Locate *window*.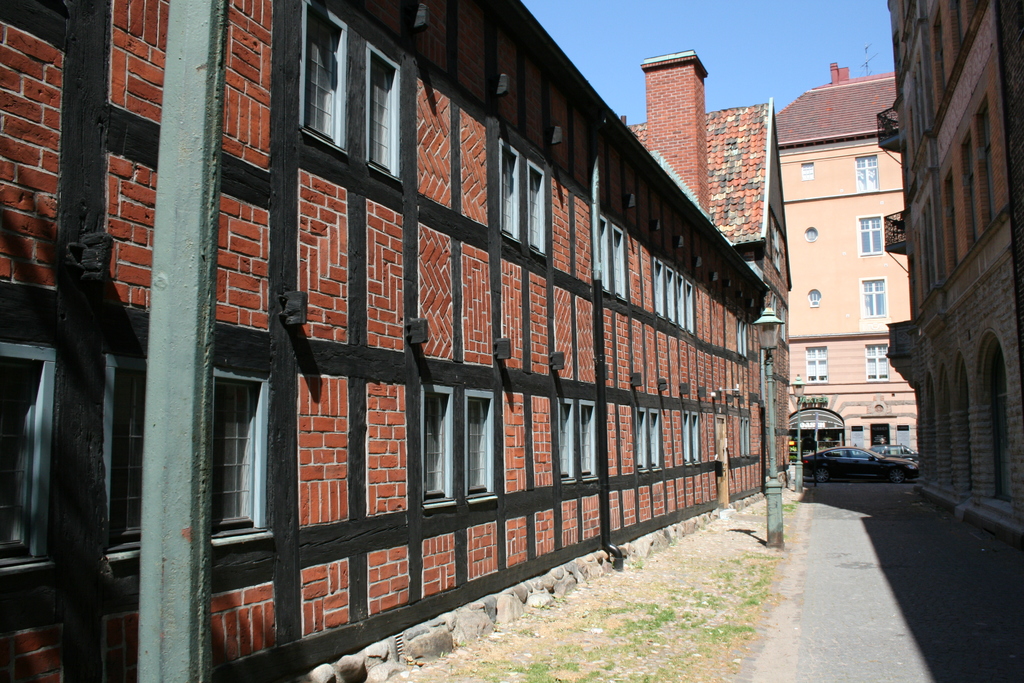
Bounding box: crop(610, 224, 630, 304).
